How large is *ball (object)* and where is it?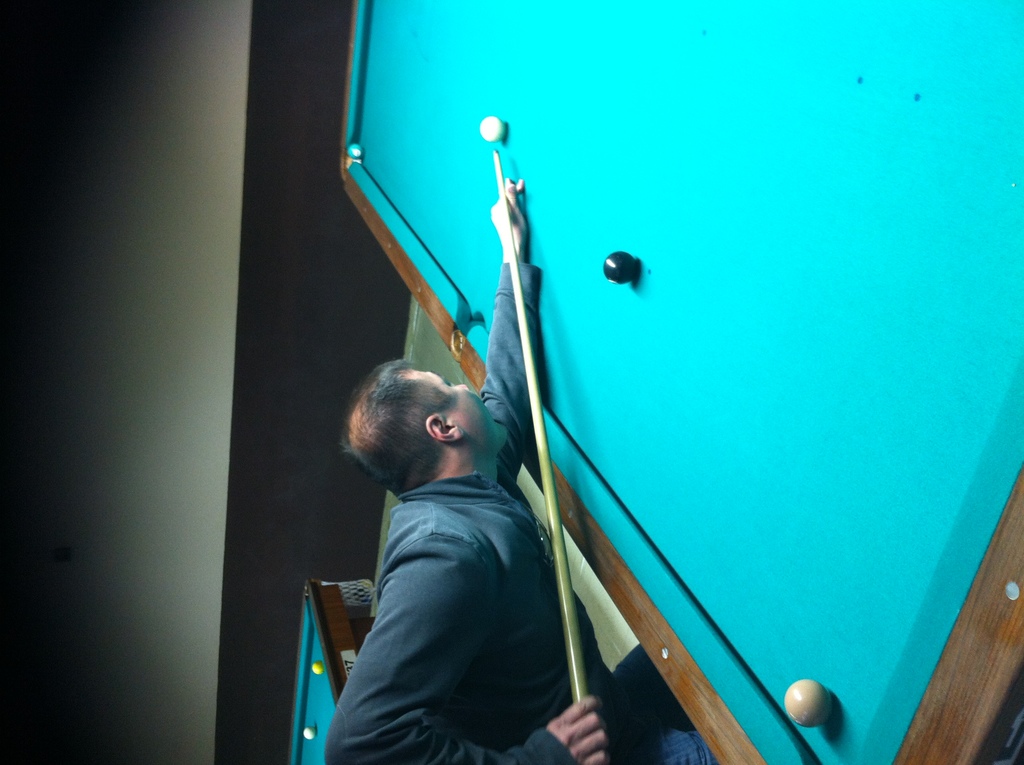
Bounding box: [344, 140, 364, 159].
